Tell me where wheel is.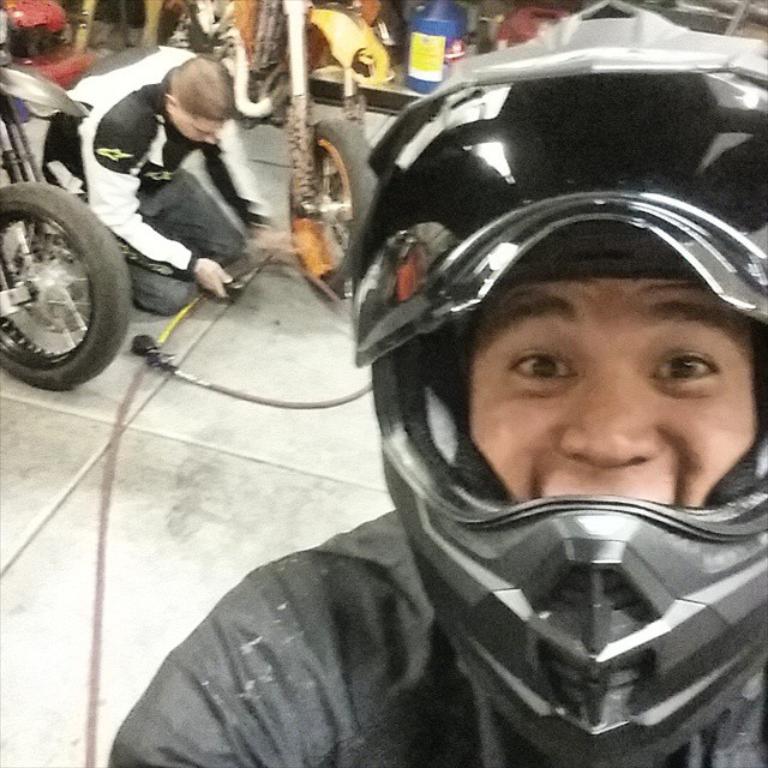
wheel is at region(290, 119, 378, 301).
